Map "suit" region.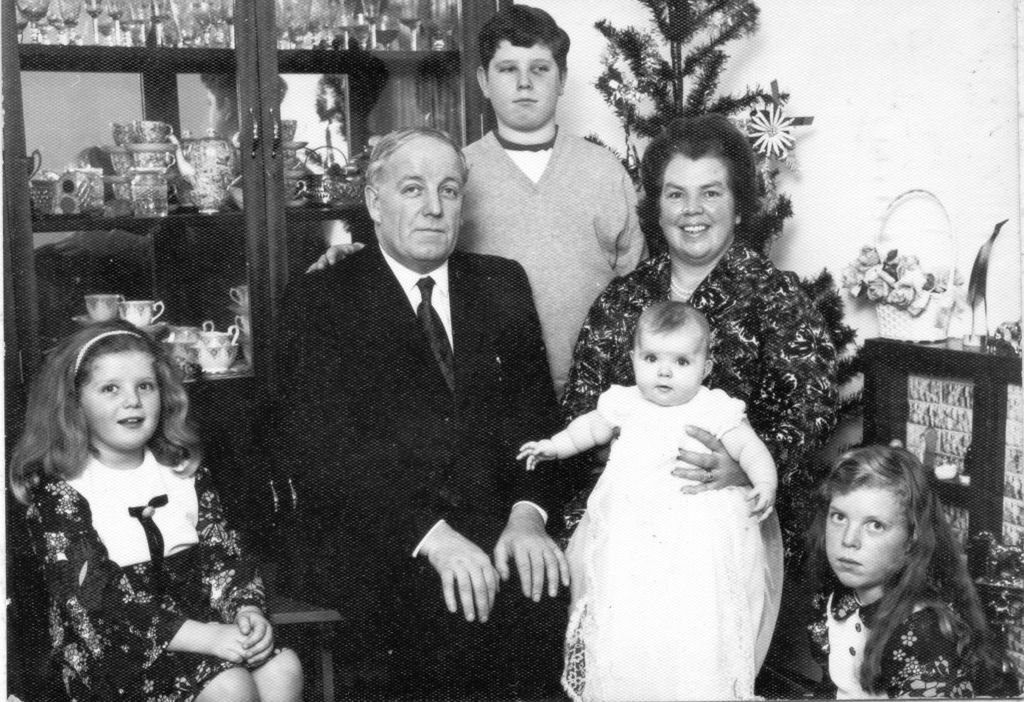
Mapped to box(254, 133, 556, 647).
